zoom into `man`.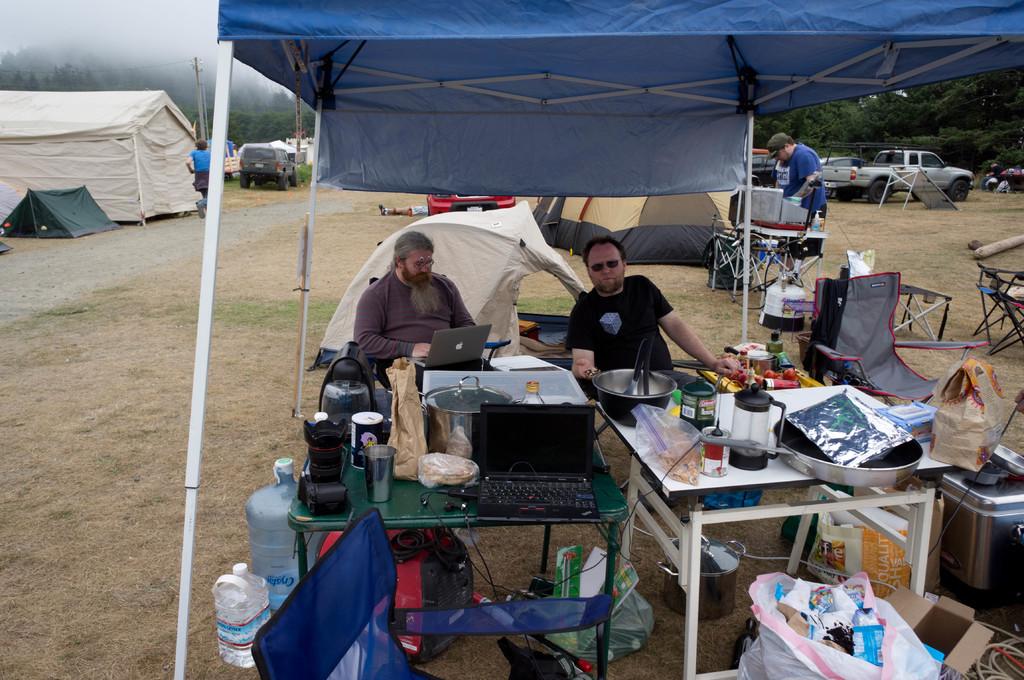
Zoom target: detection(354, 230, 480, 392).
